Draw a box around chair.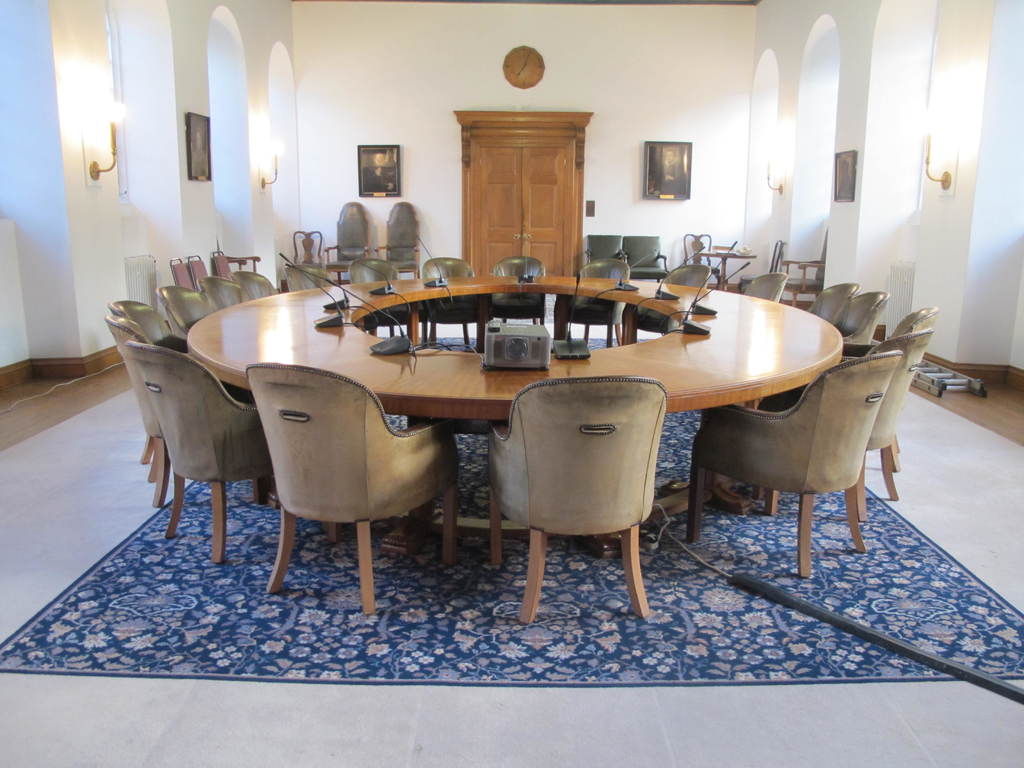
BBox(386, 198, 419, 284).
